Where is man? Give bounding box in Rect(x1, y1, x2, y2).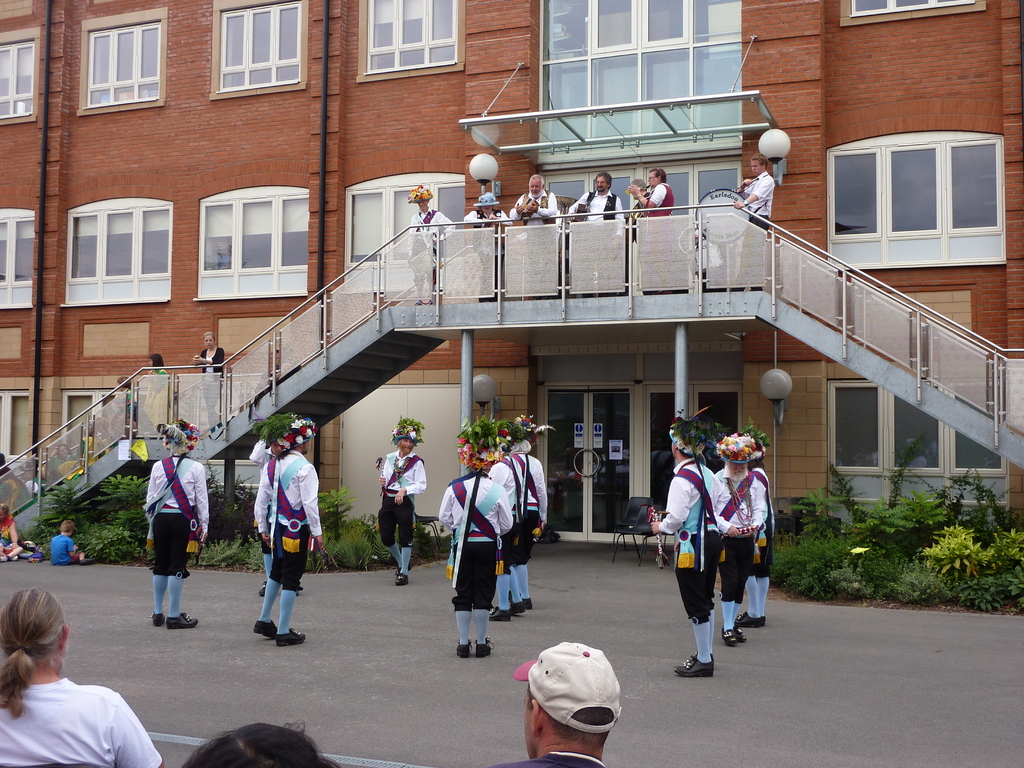
Rect(562, 169, 625, 225).
